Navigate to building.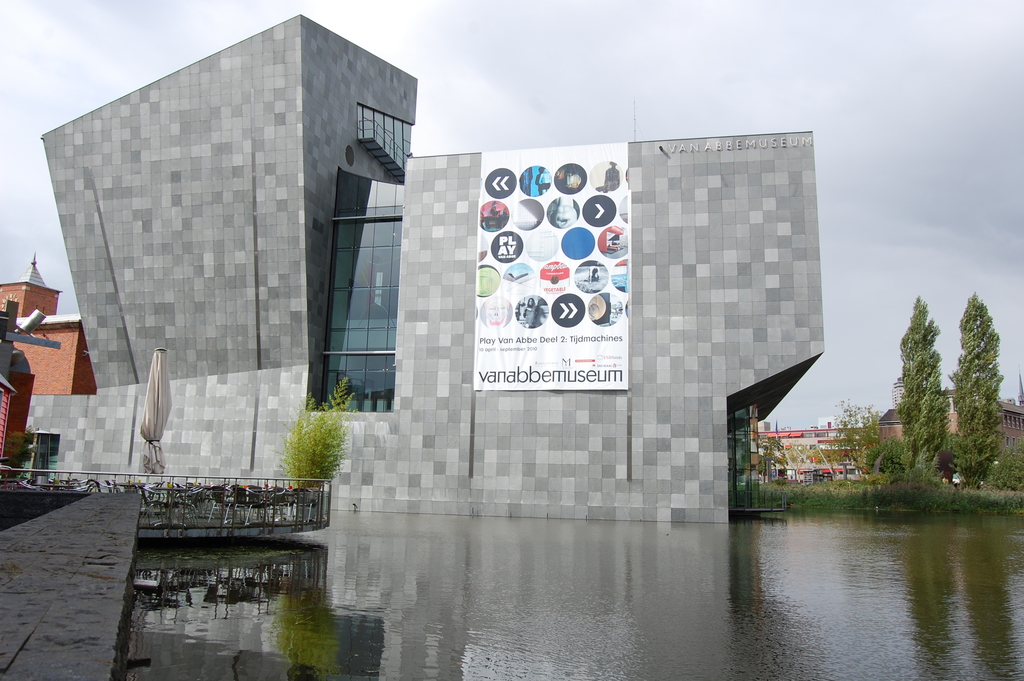
Navigation target: (758,426,878,482).
